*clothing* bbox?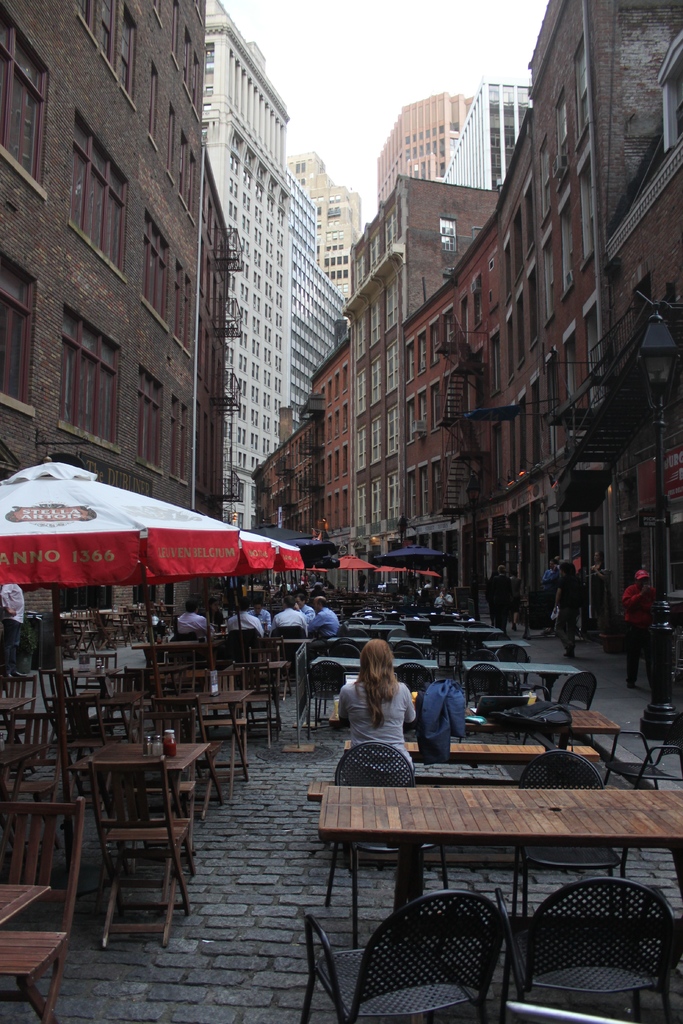
x1=310, y1=606, x2=347, y2=648
